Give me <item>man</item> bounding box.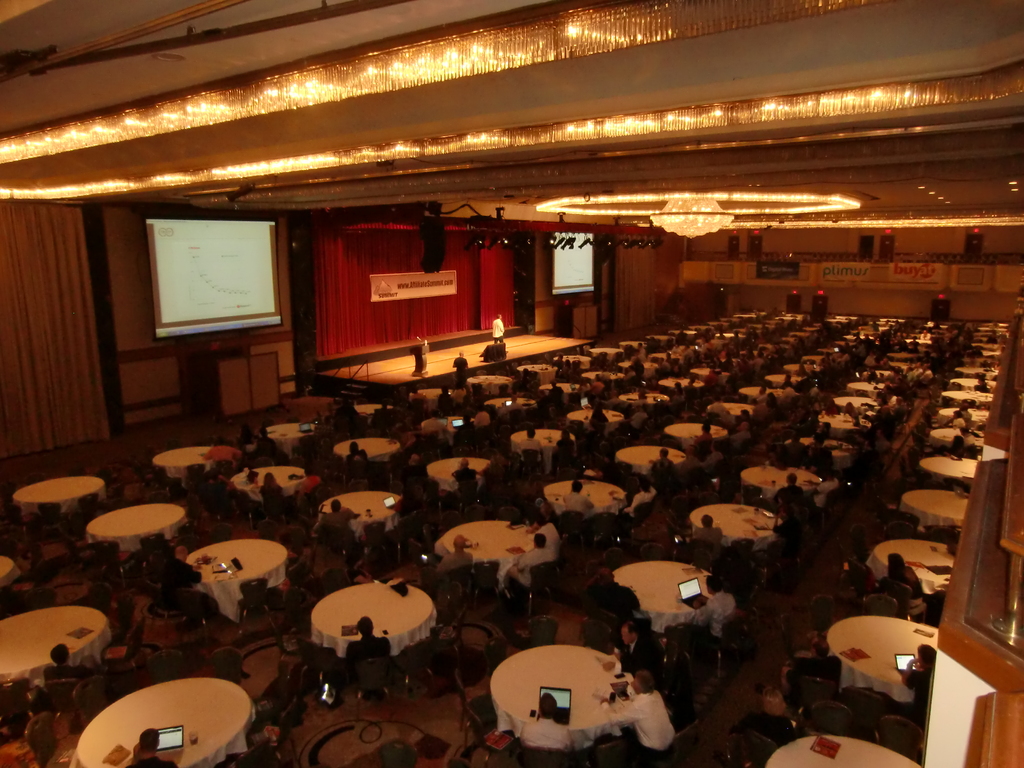
box=[591, 403, 611, 435].
